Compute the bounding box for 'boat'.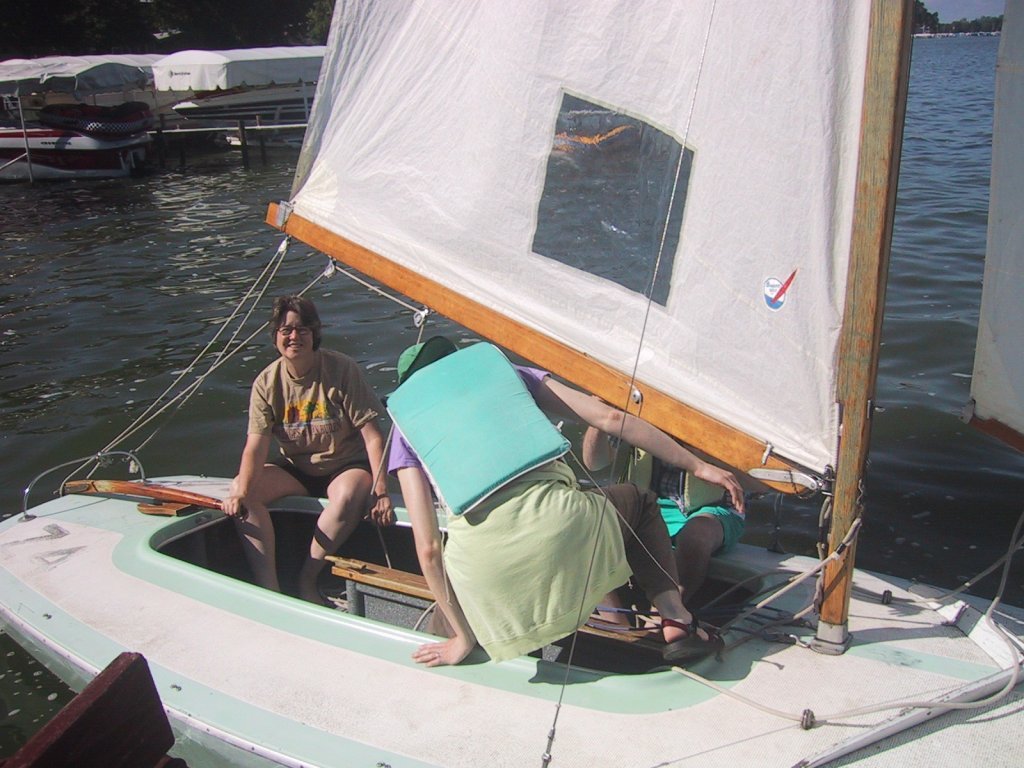
box(39, 63, 932, 719).
